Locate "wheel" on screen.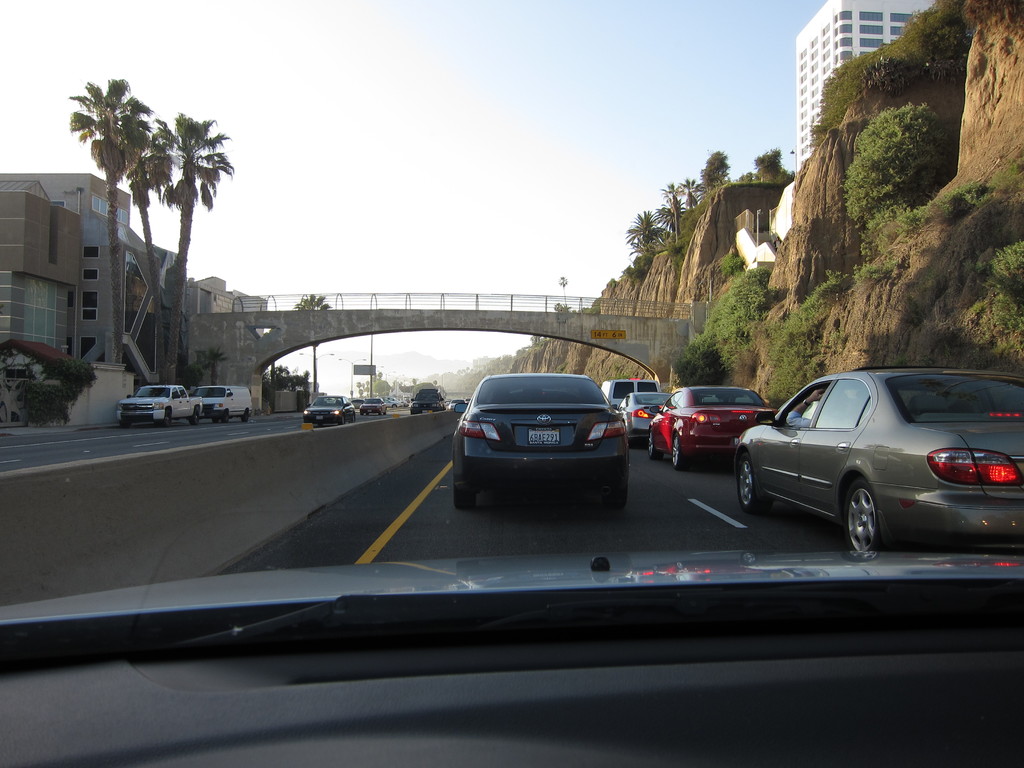
On screen at [835,485,911,557].
